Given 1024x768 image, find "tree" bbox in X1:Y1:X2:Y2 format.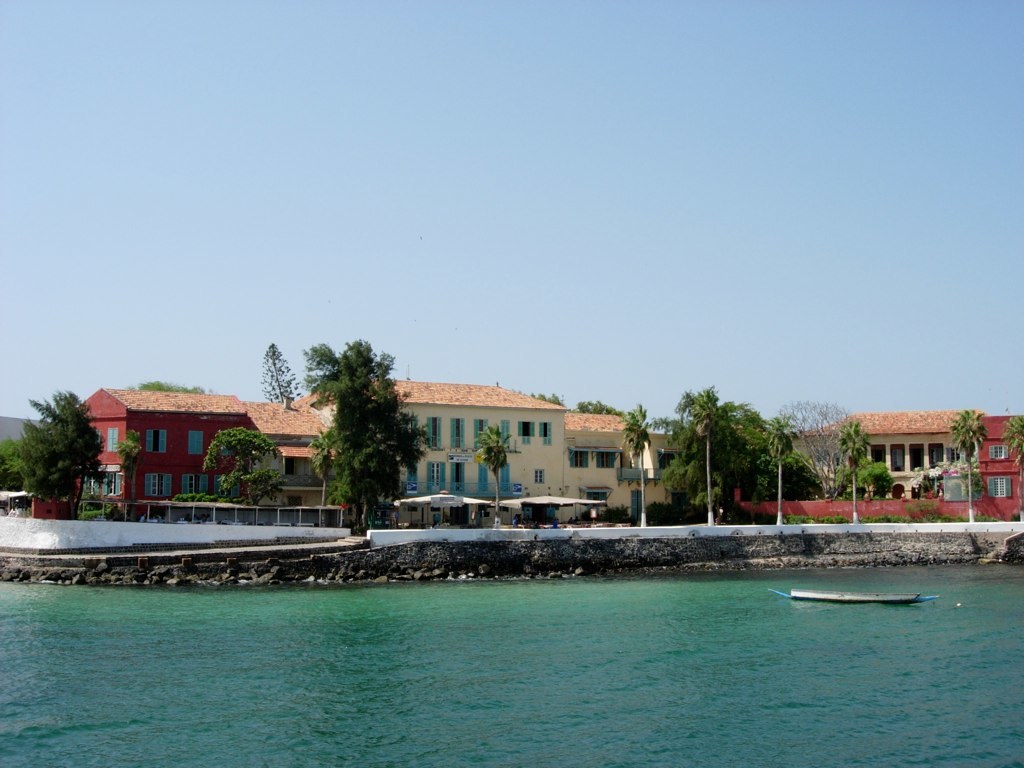
120:432:145:509.
